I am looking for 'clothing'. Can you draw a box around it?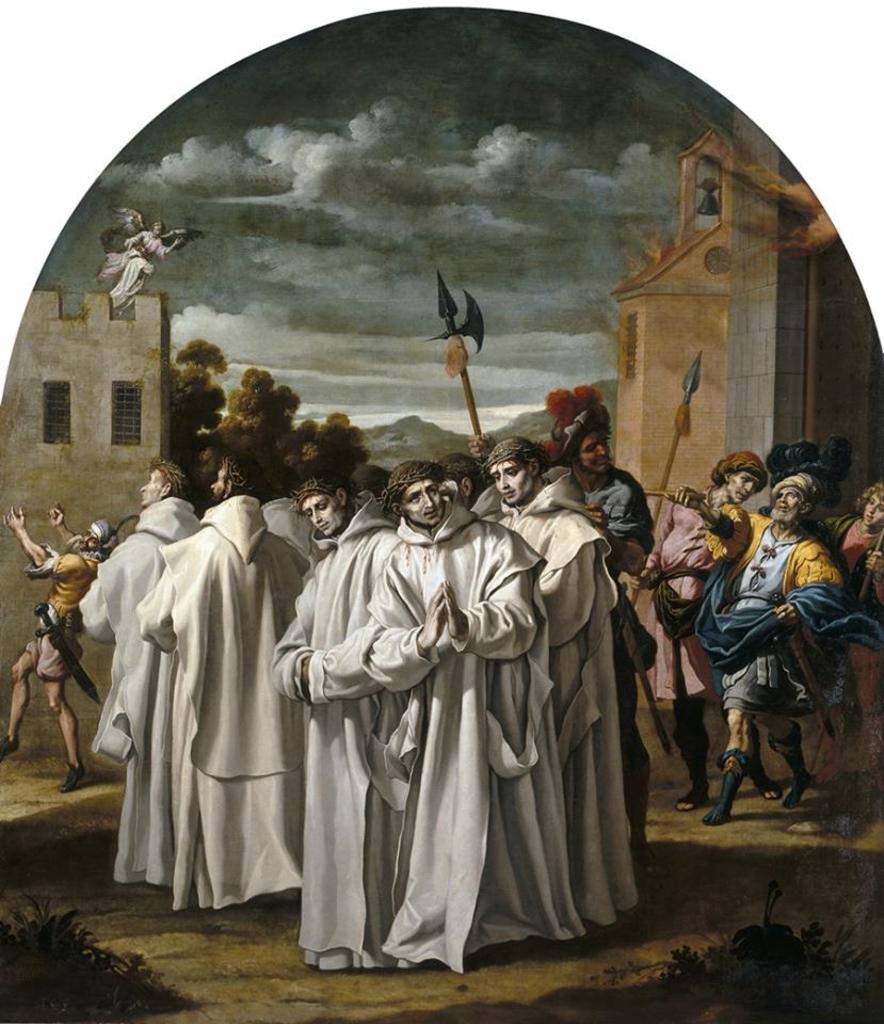
Sure, the bounding box is [x1=567, y1=468, x2=662, y2=689].
